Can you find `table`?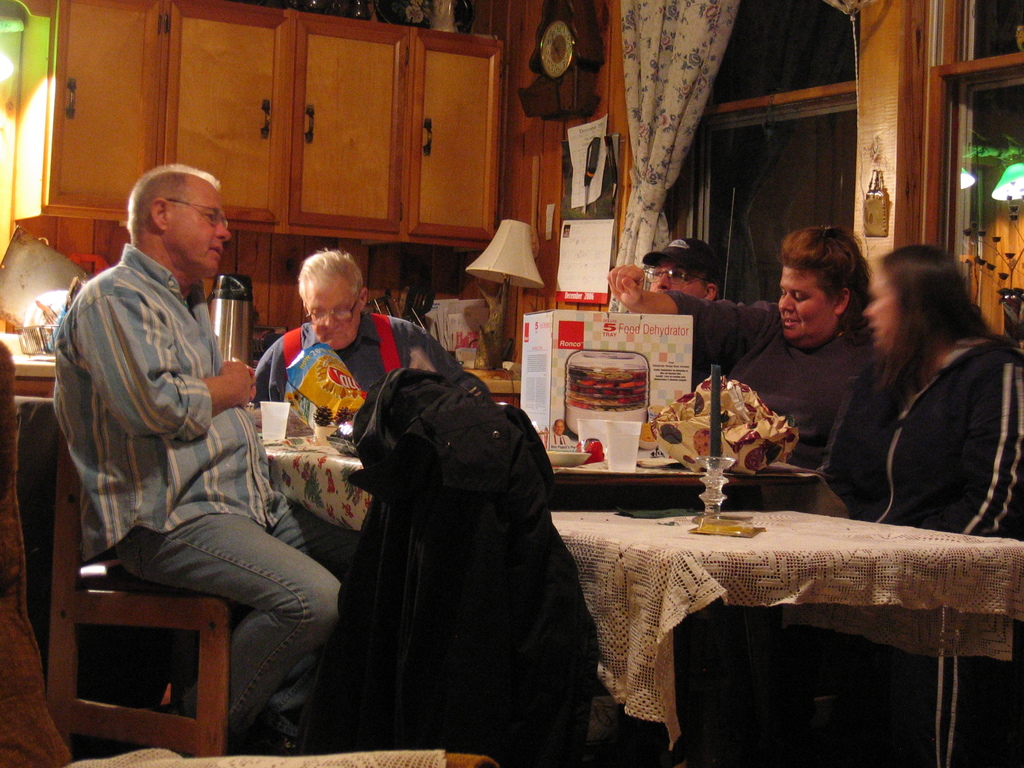
Yes, bounding box: box=[263, 420, 816, 541].
